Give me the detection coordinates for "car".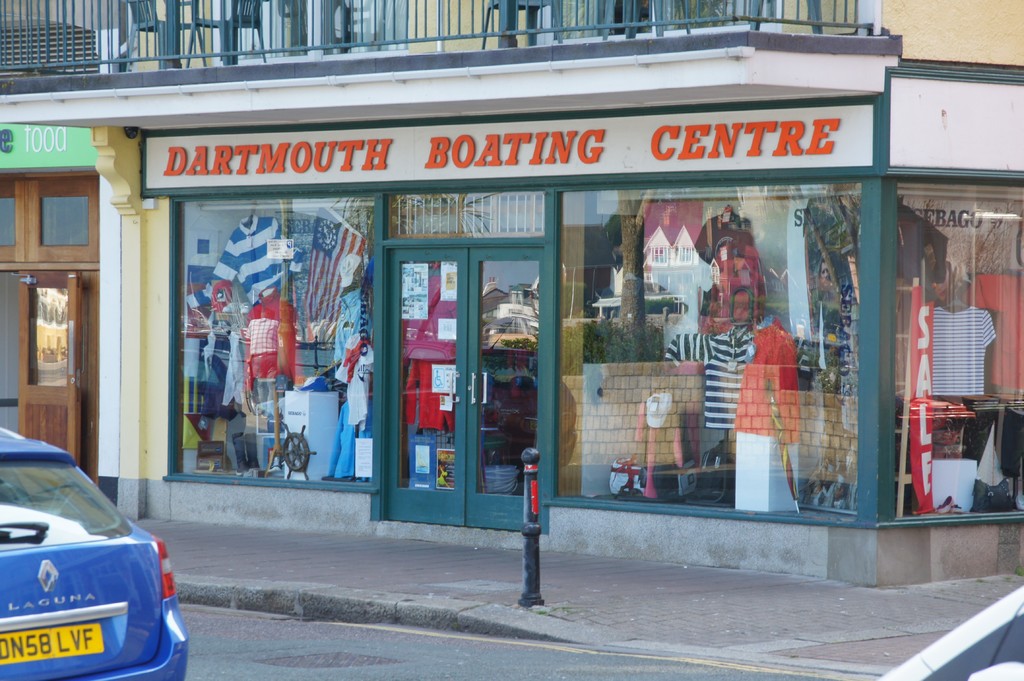
bbox=(0, 439, 177, 679).
